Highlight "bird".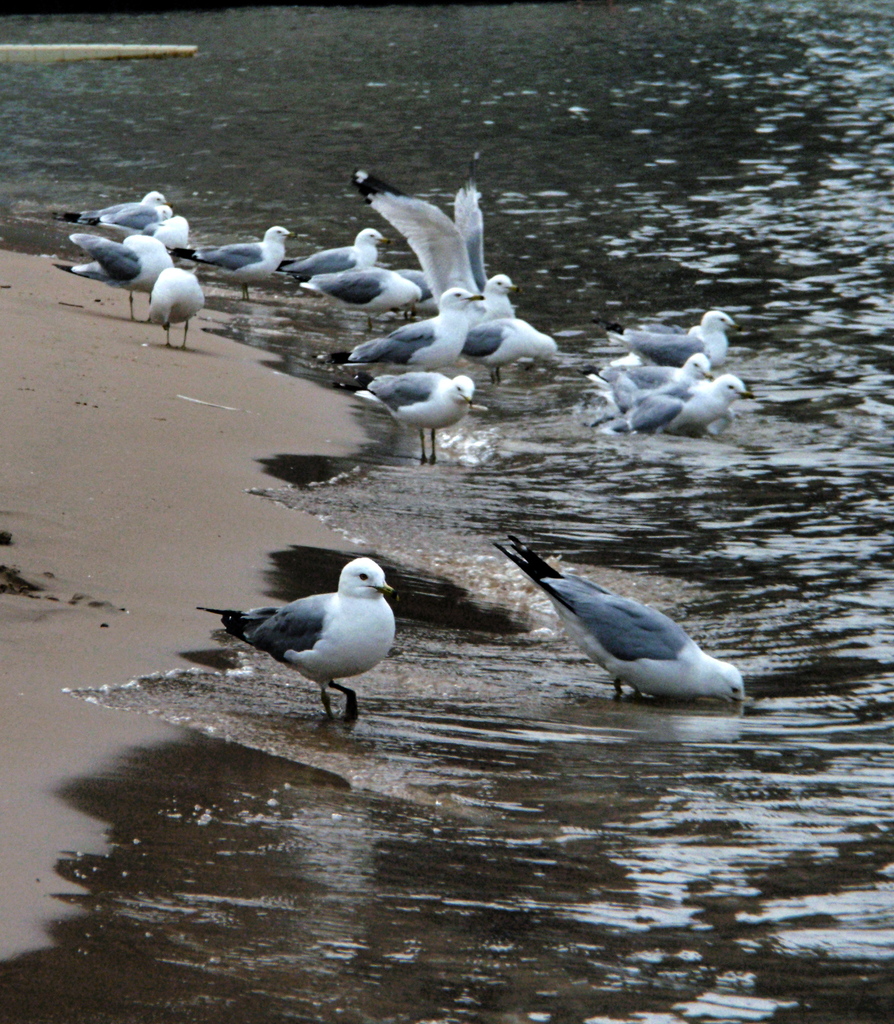
Highlighted region: rect(588, 349, 712, 424).
